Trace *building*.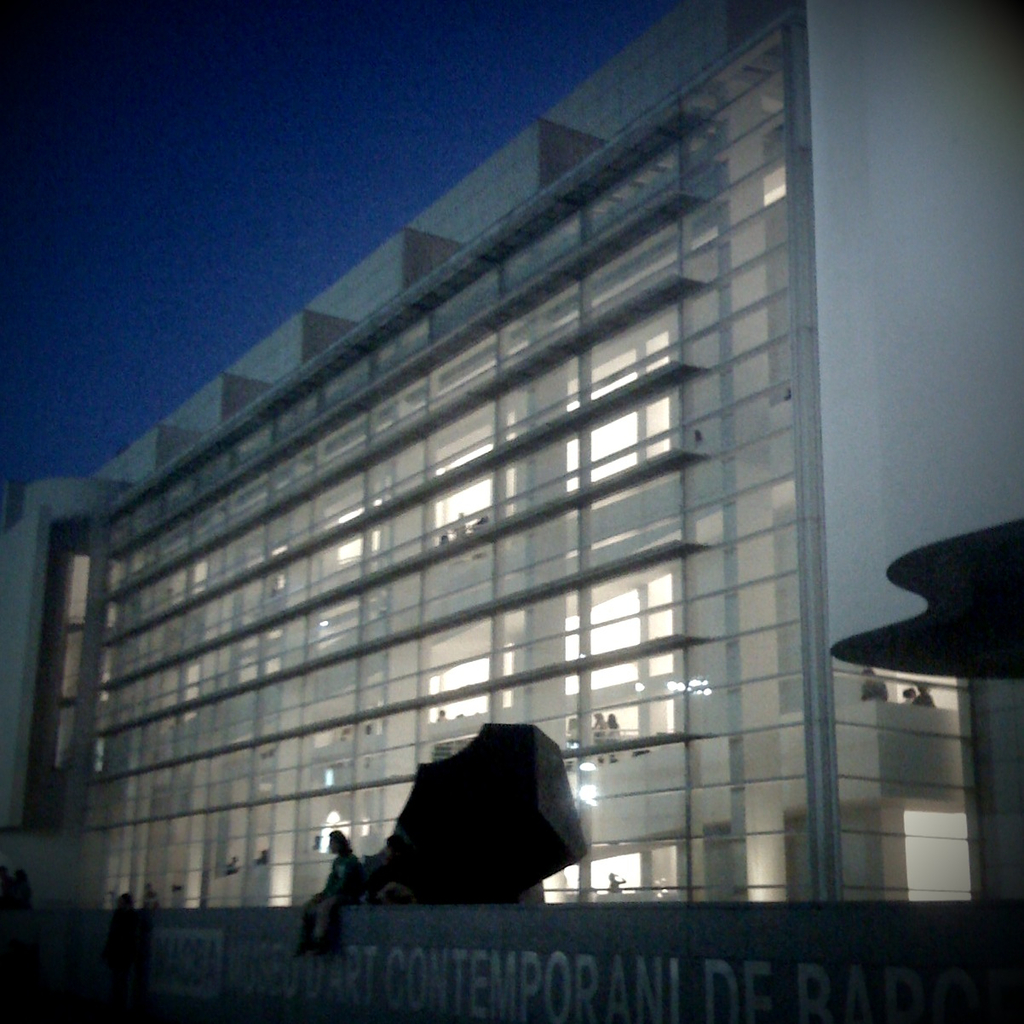
Traced to locate(0, 0, 1023, 1023).
